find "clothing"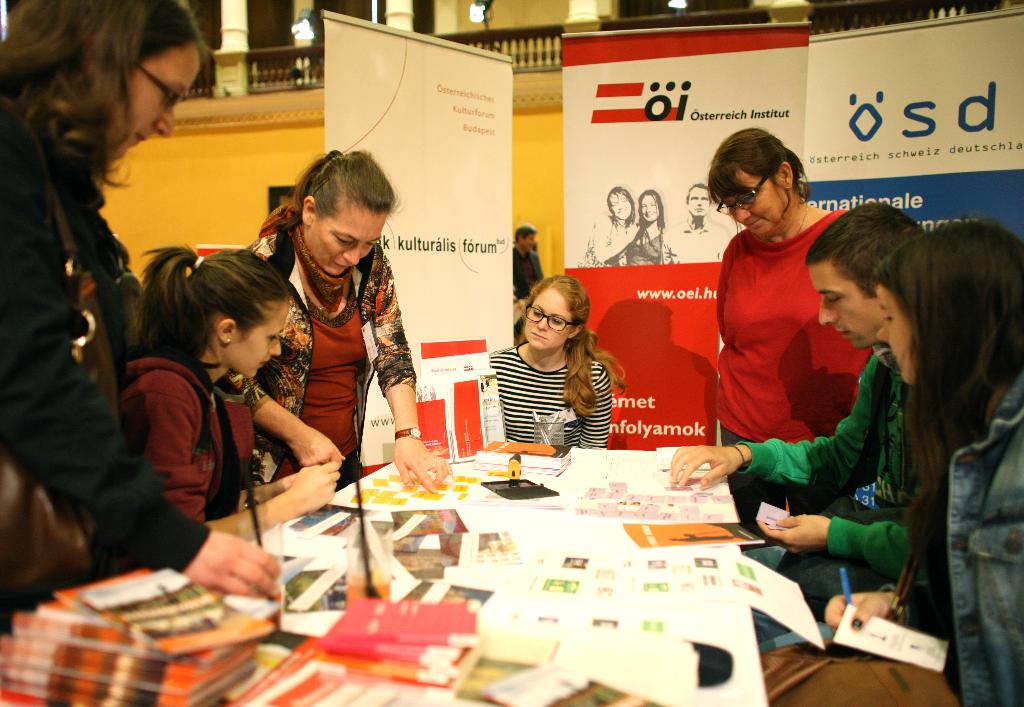
x1=724 y1=194 x2=851 y2=466
